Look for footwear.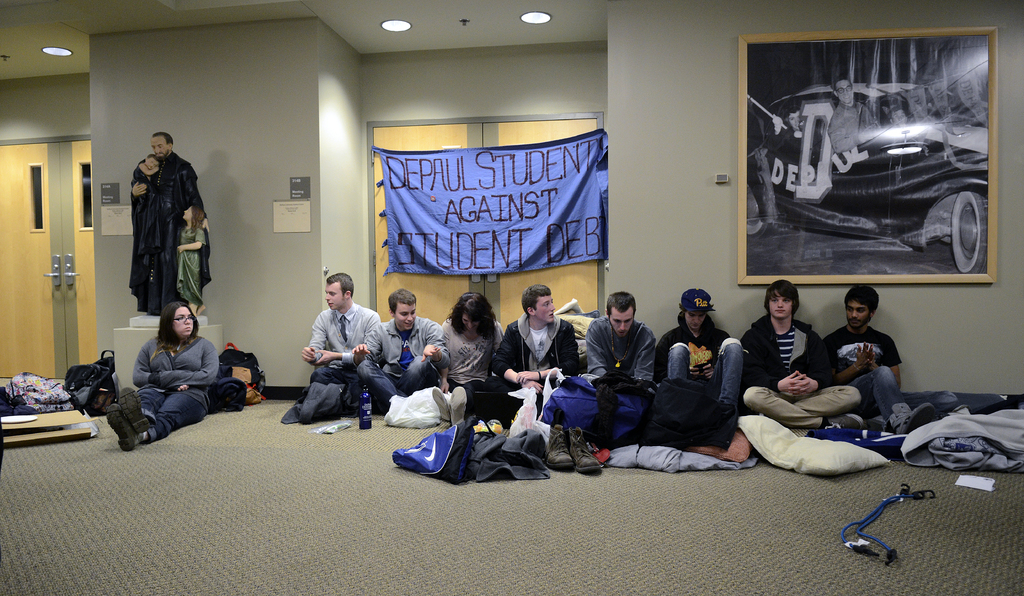
Found: box=[122, 394, 145, 425].
